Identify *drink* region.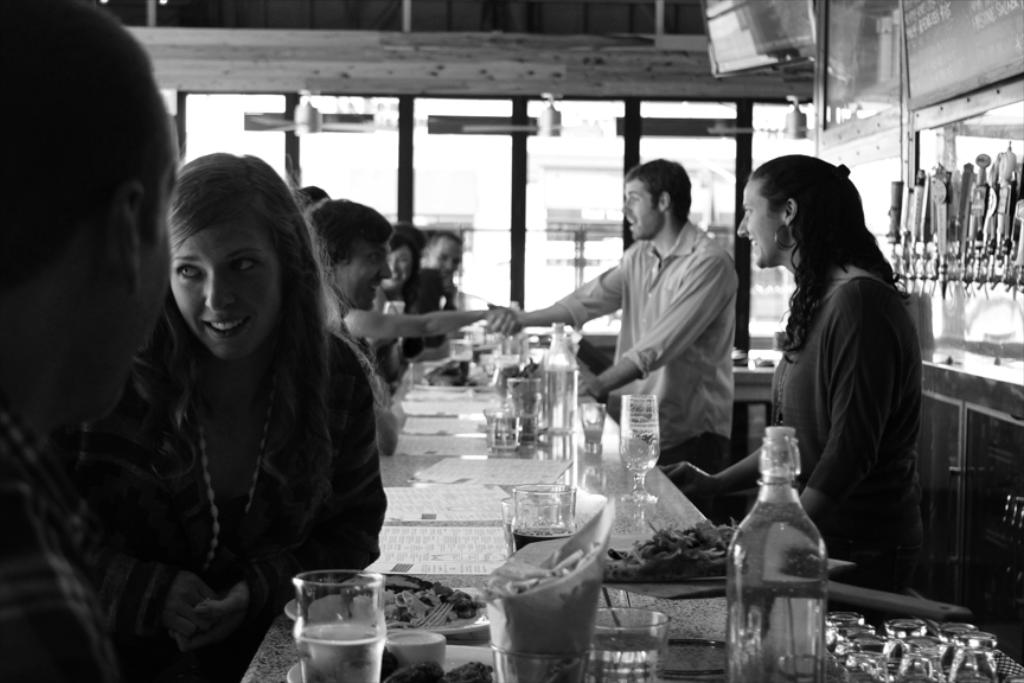
Region: left=581, top=422, right=604, bottom=440.
